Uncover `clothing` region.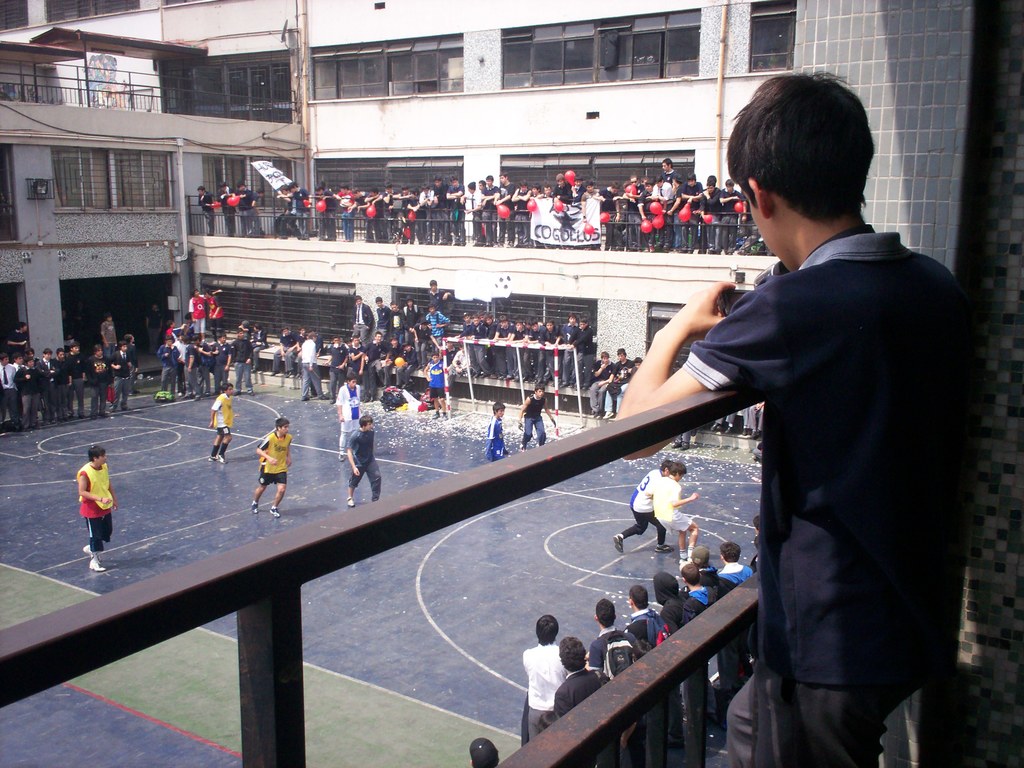
Uncovered: box(336, 384, 362, 450).
